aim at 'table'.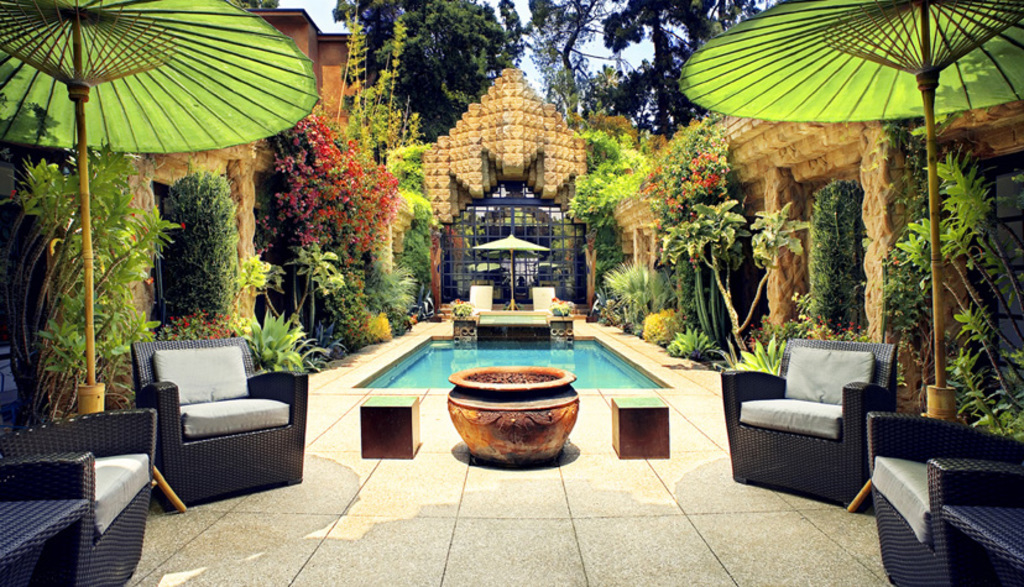
Aimed at rect(608, 389, 670, 455).
